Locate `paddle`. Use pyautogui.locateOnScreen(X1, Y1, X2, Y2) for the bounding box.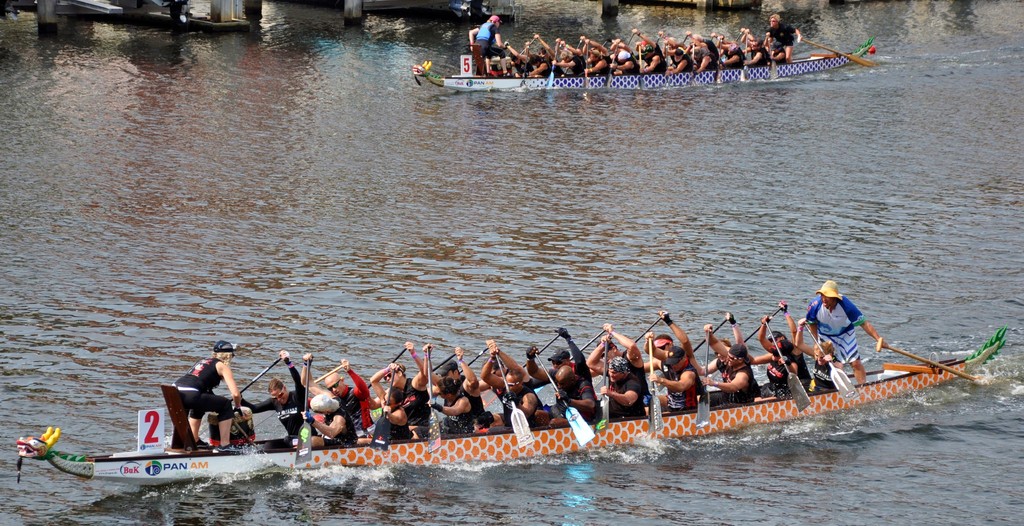
pyautogui.locateOnScreen(768, 325, 809, 413).
